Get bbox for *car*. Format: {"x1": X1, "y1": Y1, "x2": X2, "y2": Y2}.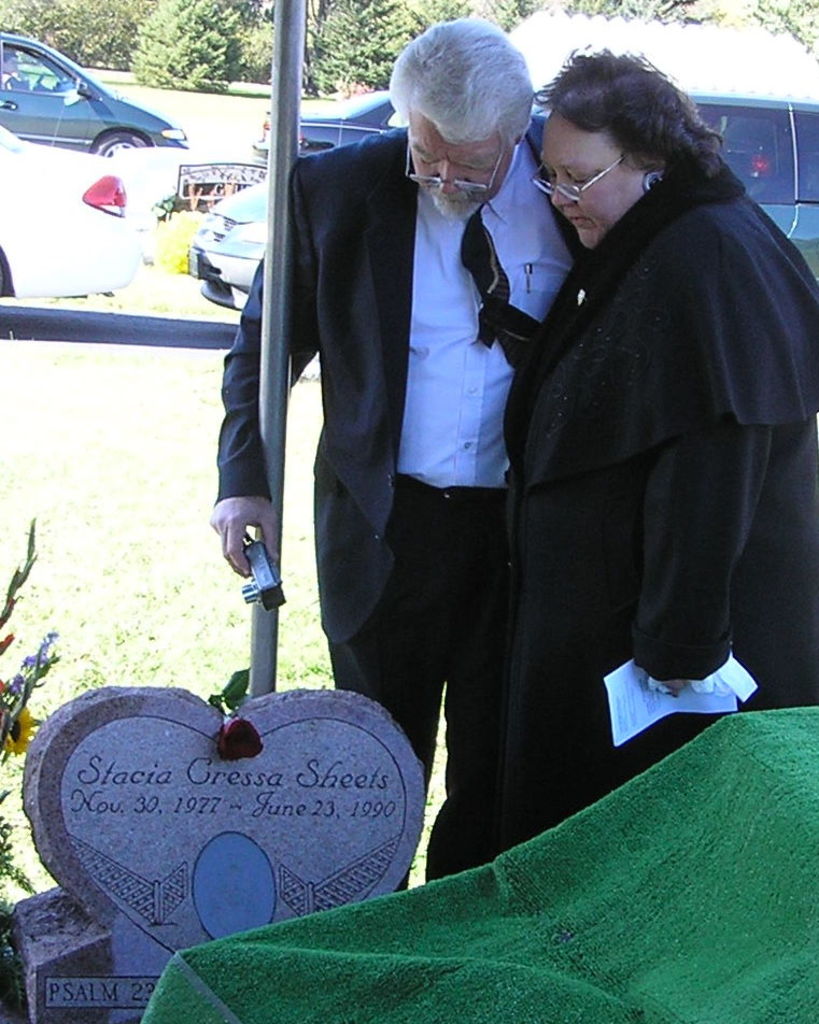
{"x1": 0, "y1": 122, "x2": 135, "y2": 298}.
